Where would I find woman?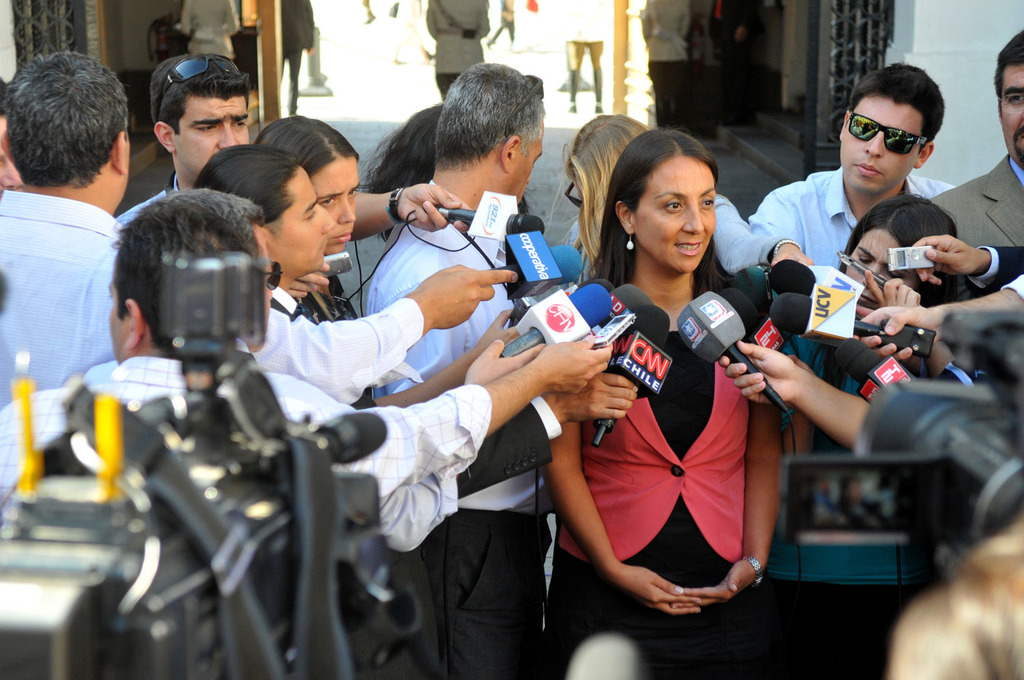
At Rect(548, 128, 788, 660).
